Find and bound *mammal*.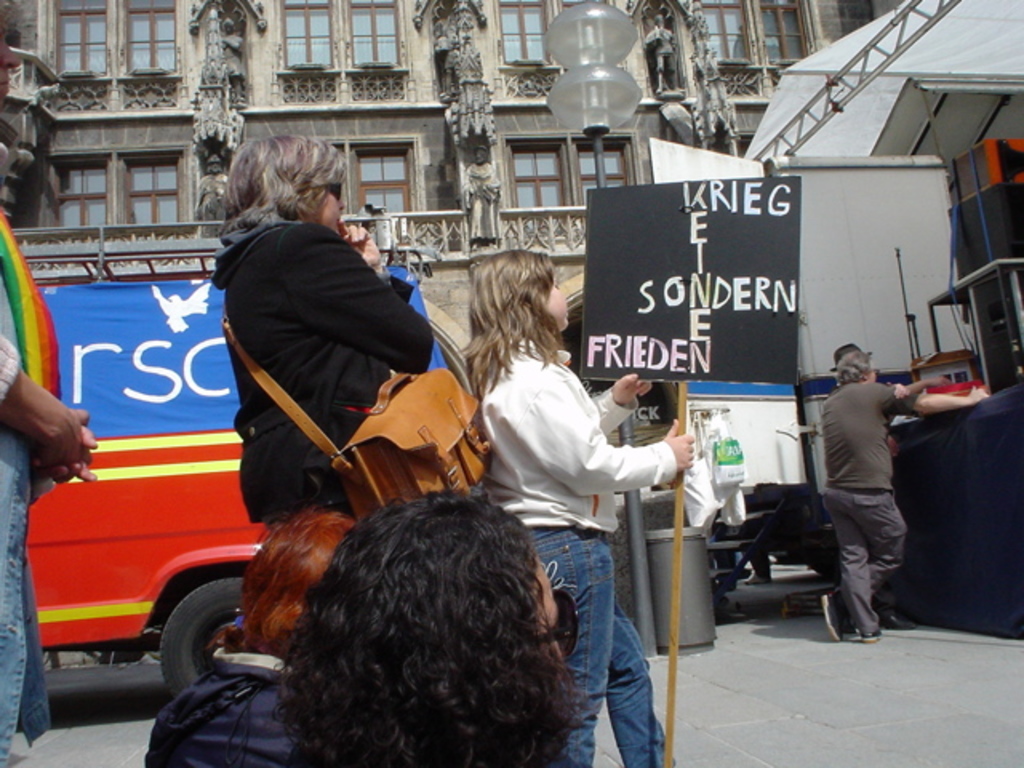
Bound: bbox=[744, 542, 773, 584].
